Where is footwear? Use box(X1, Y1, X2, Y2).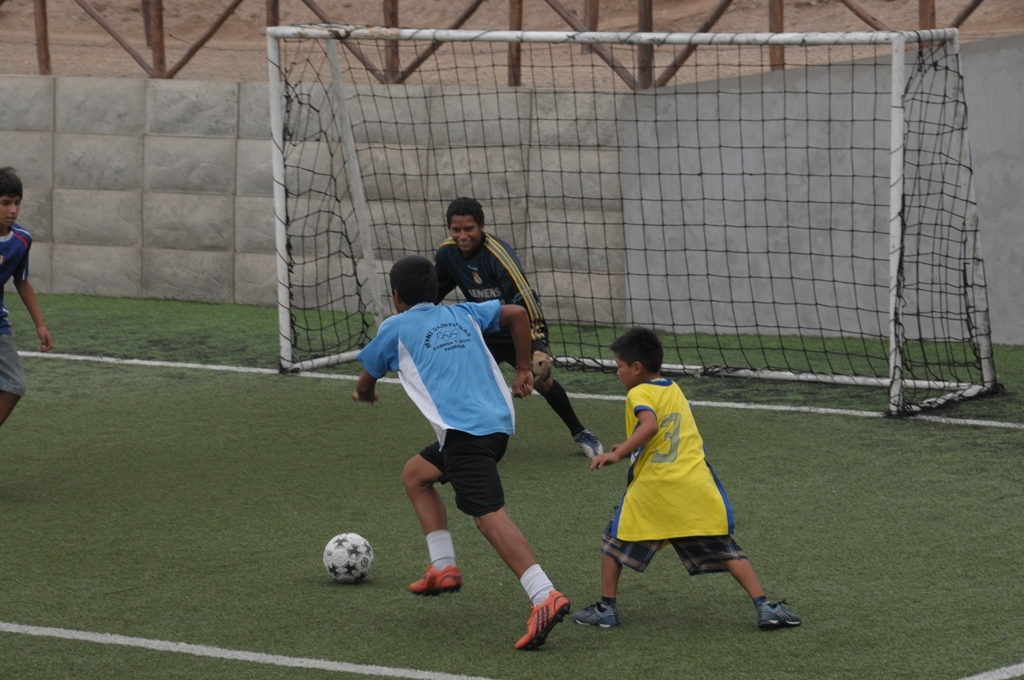
box(758, 595, 801, 635).
